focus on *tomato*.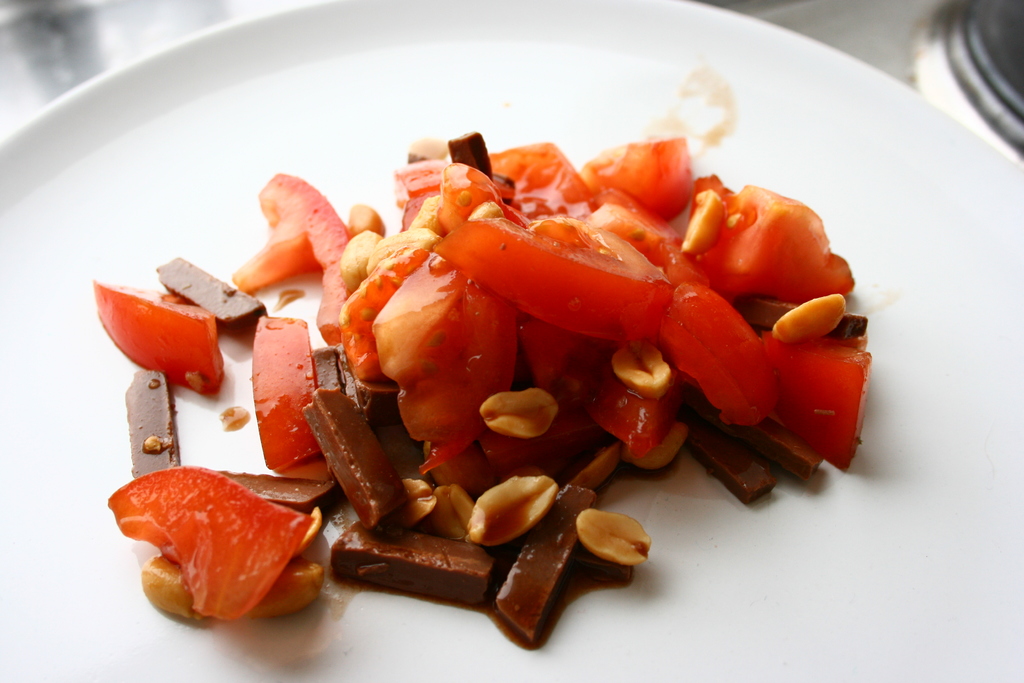
Focused at bbox(253, 311, 314, 462).
